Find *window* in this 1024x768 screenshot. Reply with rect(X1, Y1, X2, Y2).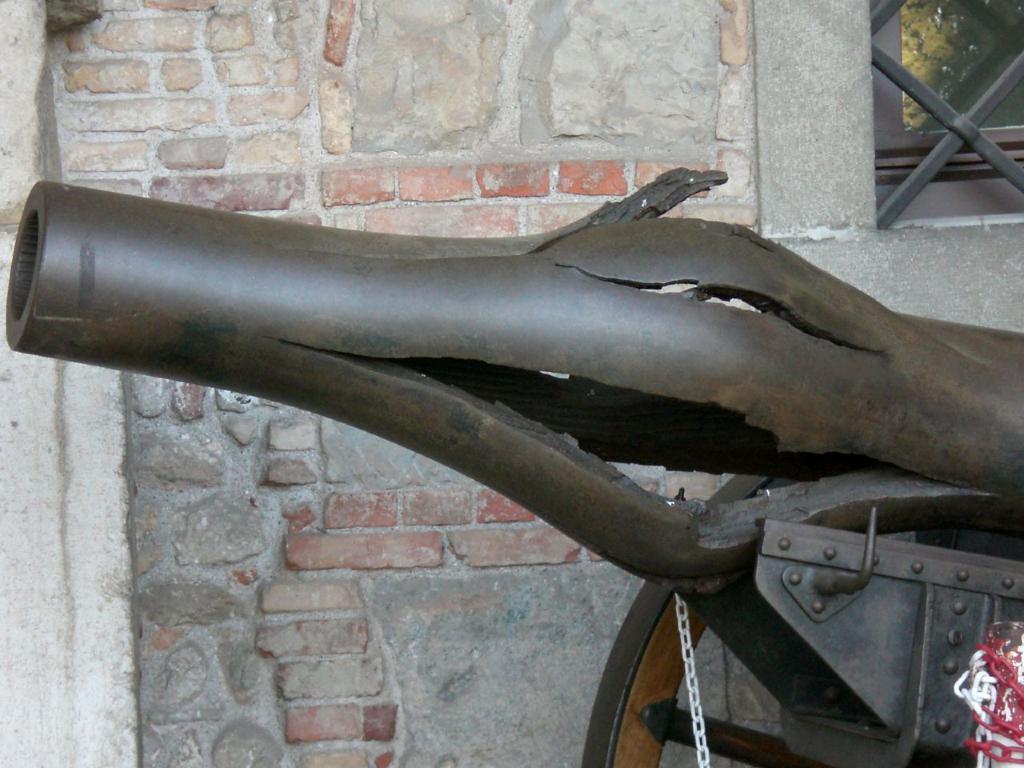
rect(870, 2, 1021, 222).
